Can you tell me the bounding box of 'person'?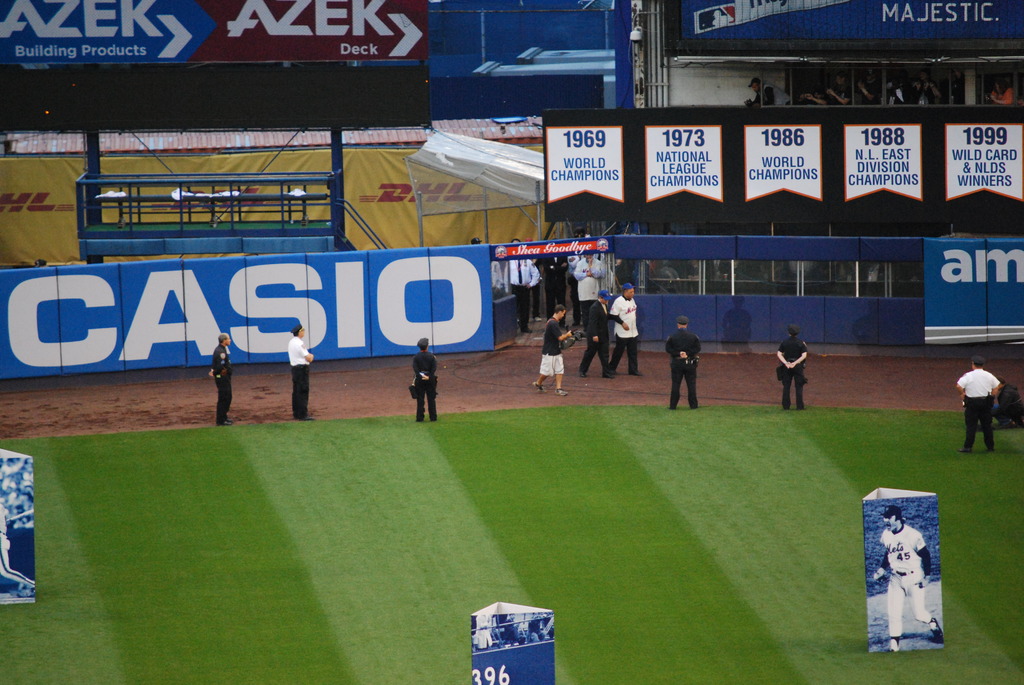
left=288, top=328, right=314, bottom=421.
